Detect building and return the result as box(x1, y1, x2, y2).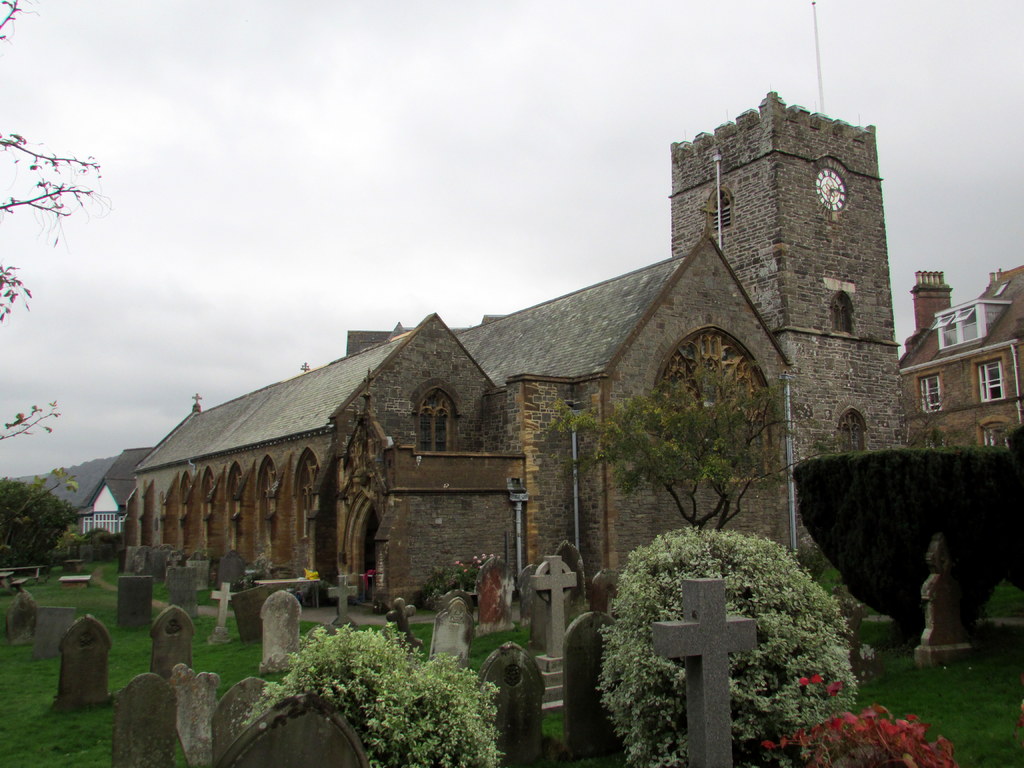
box(133, 89, 911, 610).
